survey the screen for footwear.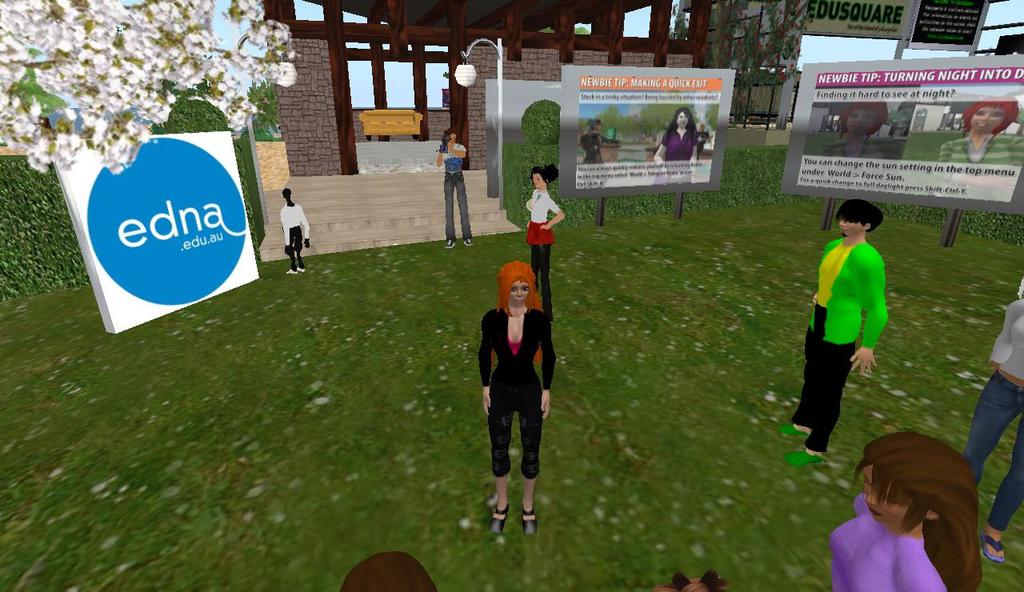
Survey found: (x1=782, y1=450, x2=823, y2=471).
